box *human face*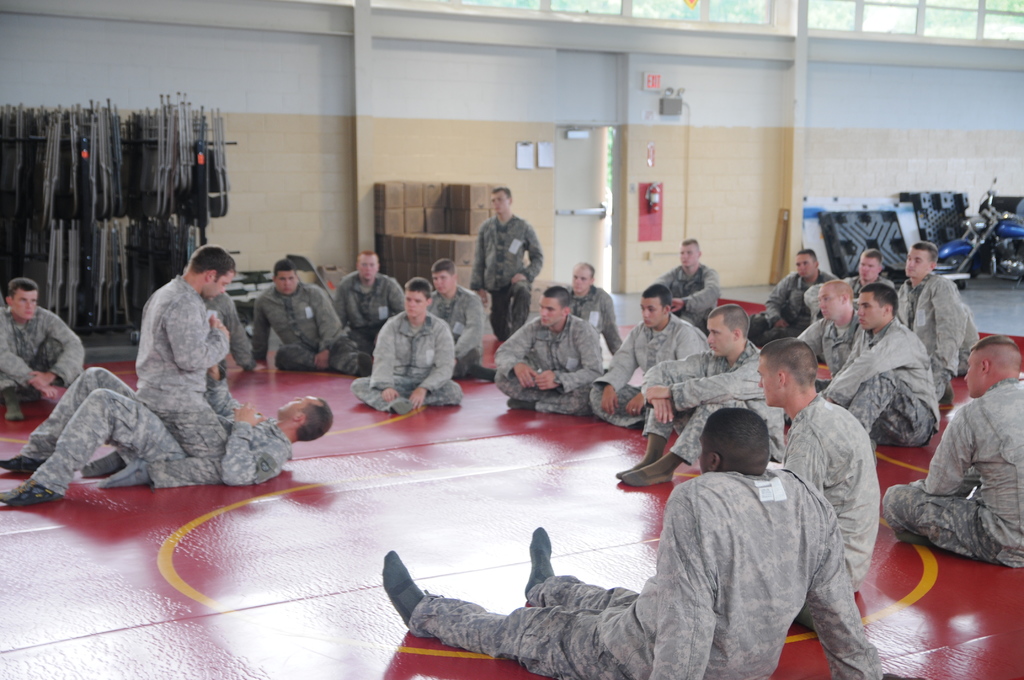
x1=755, y1=360, x2=778, y2=407
